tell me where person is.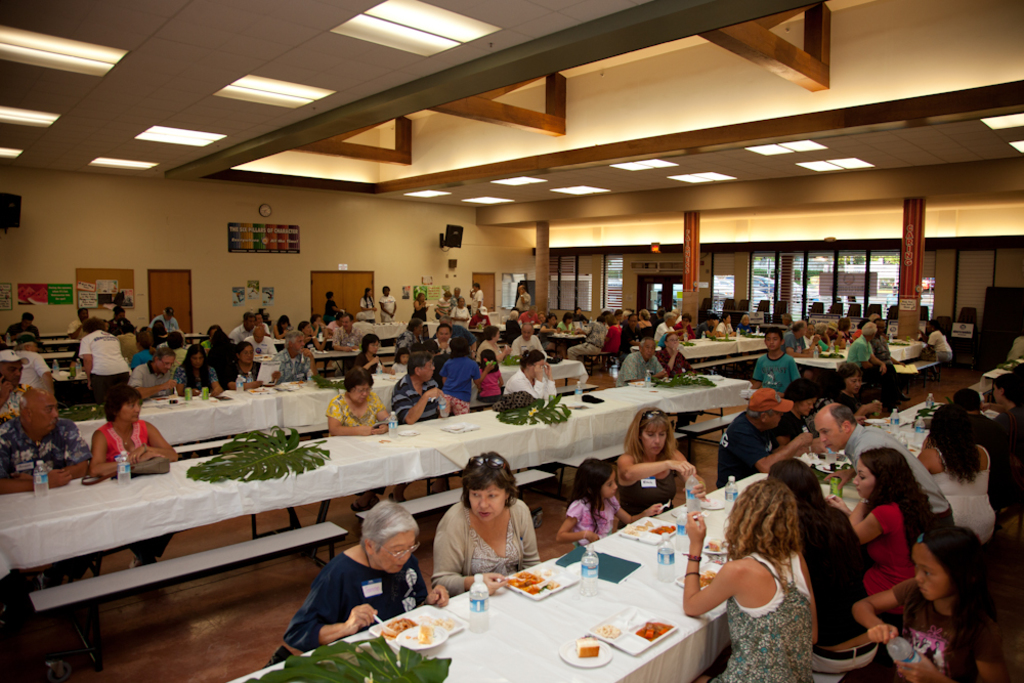
person is at bbox=[433, 291, 452, 318].
